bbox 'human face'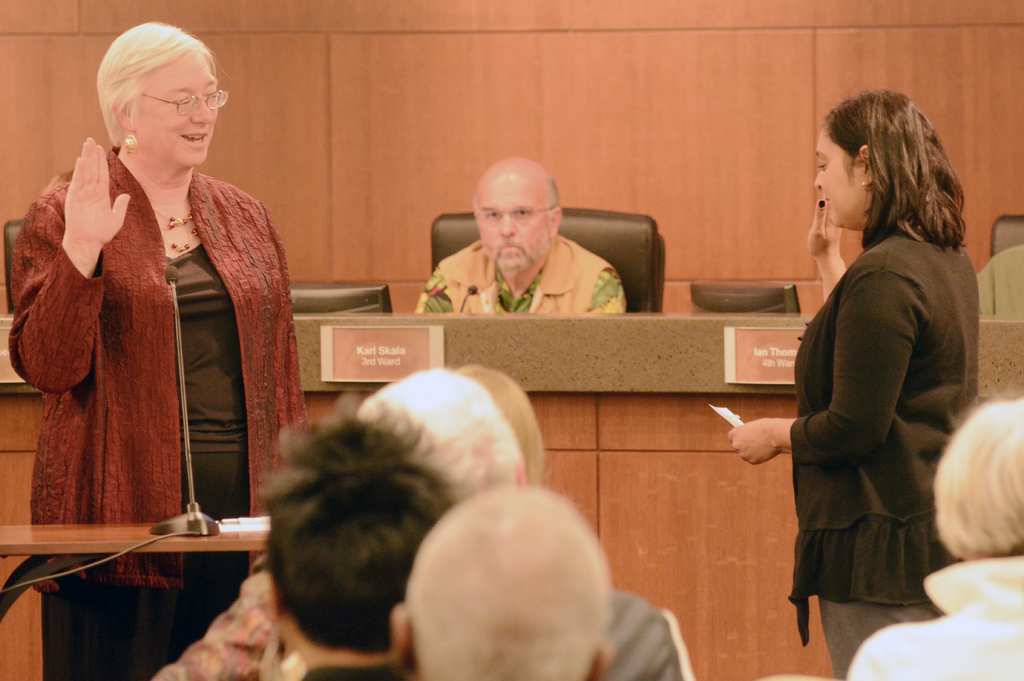
135/55/216/165
